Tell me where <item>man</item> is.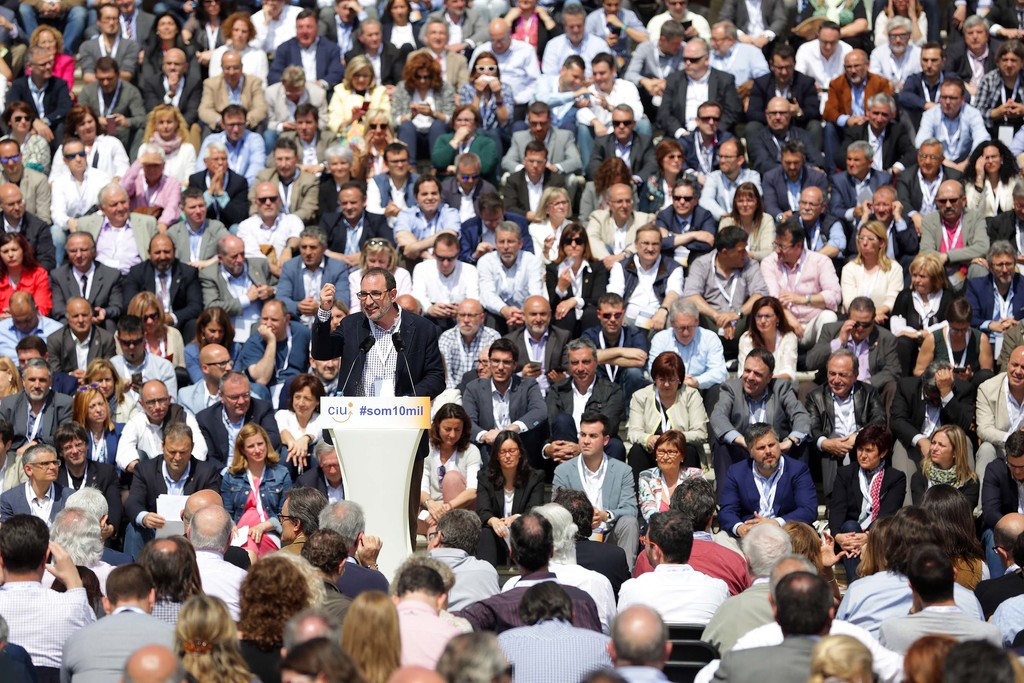
<item>man</item> is at region(709, 0, 796, 42).
